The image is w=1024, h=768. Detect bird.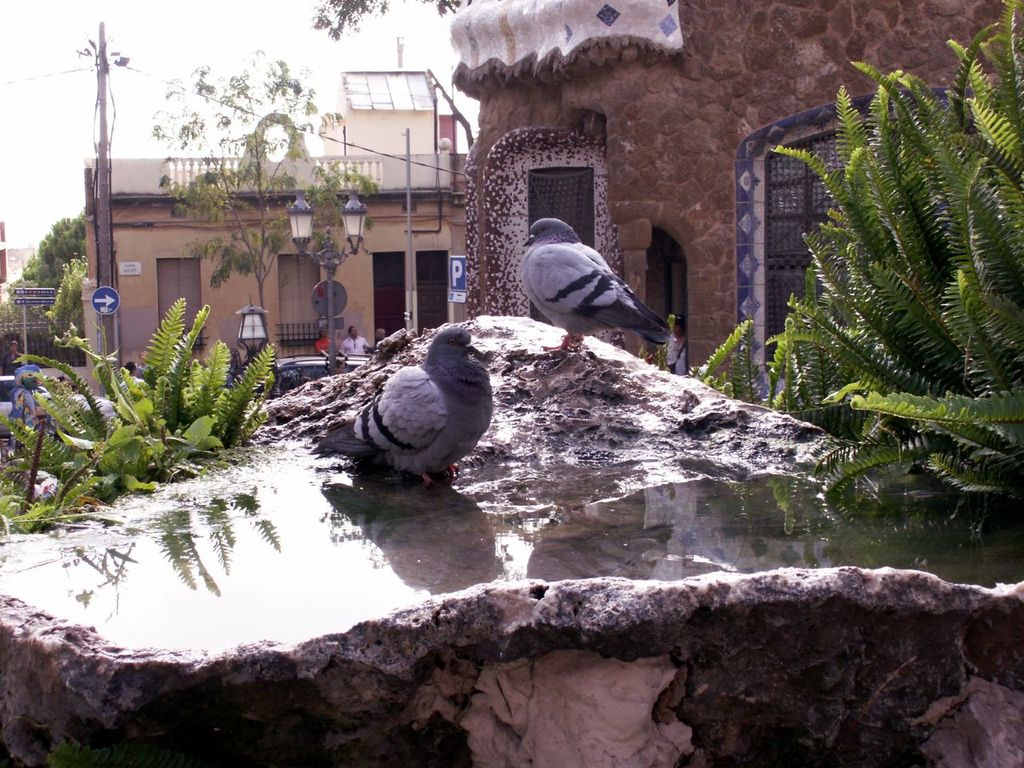
Detection: 519,215,690,366.
